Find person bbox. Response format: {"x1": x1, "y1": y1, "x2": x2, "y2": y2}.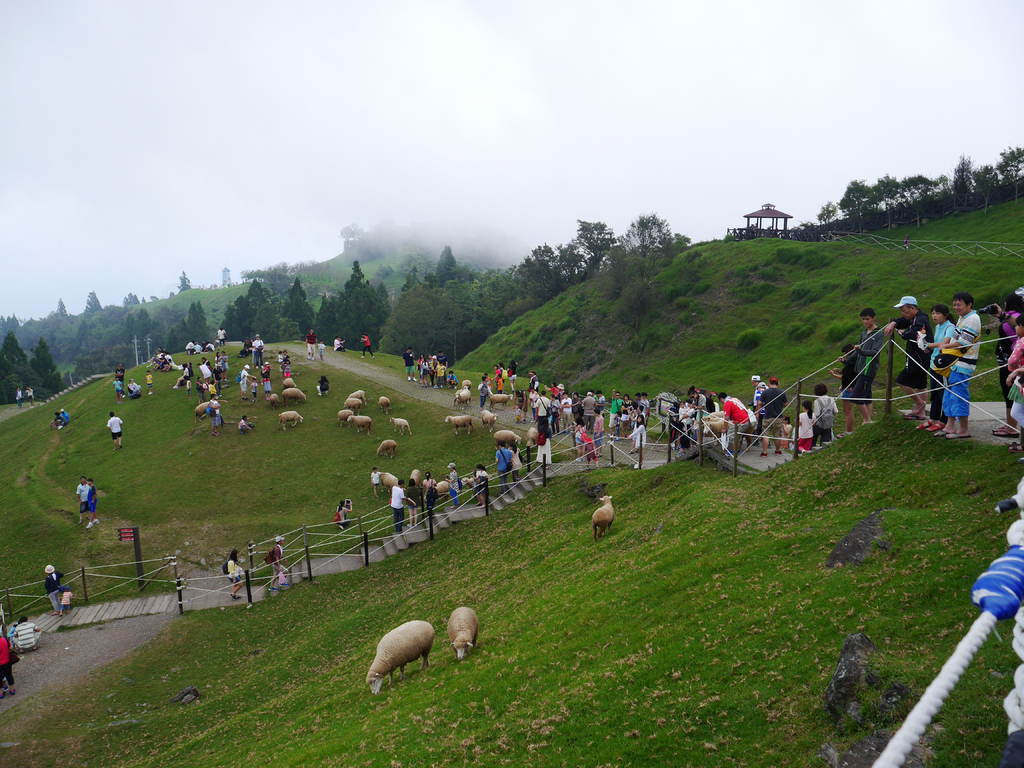
{"x1": 390, "y1": 478, "x2": 405, "y2": 535}.
